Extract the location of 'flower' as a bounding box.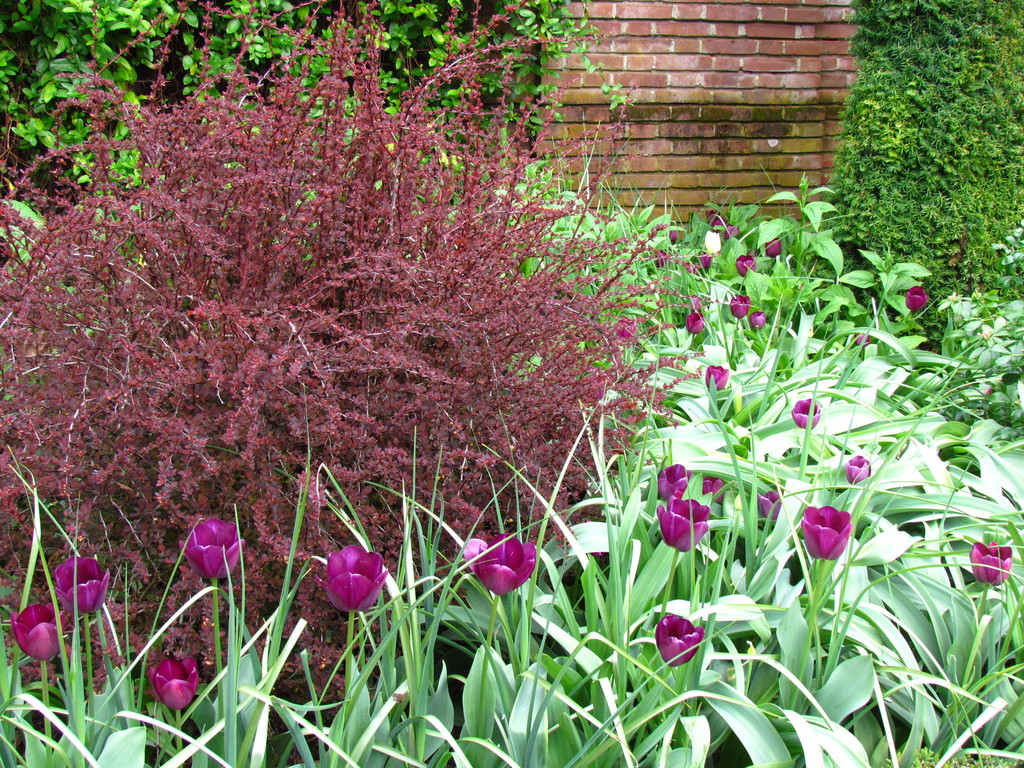
<region>763, 236, 784, 258</region>.
